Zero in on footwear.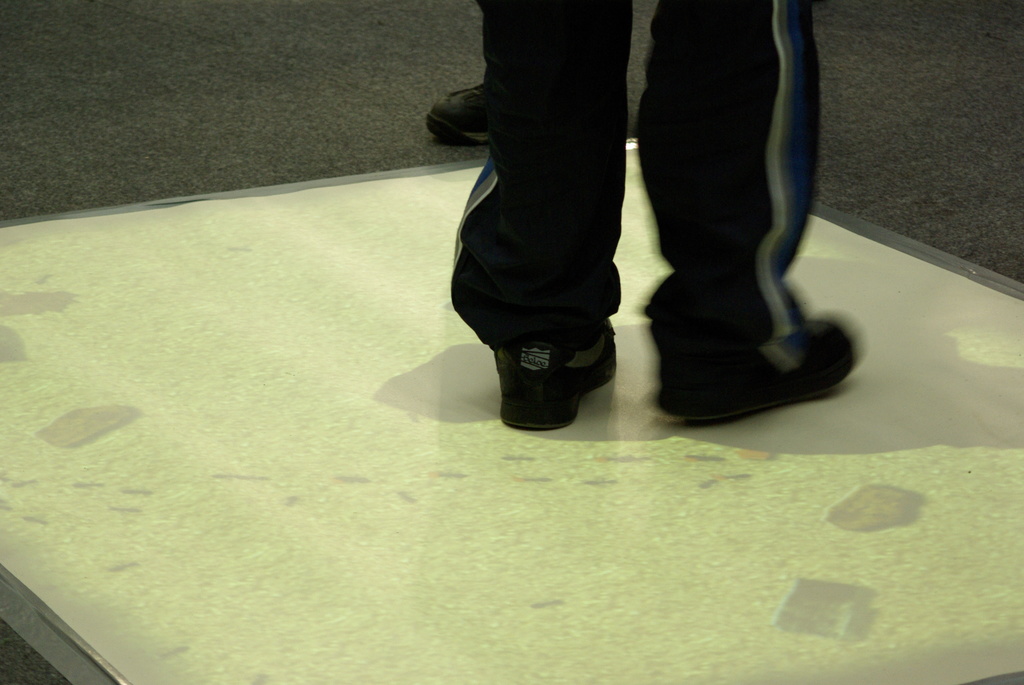
Zeroed in: [429,79,491,146].
